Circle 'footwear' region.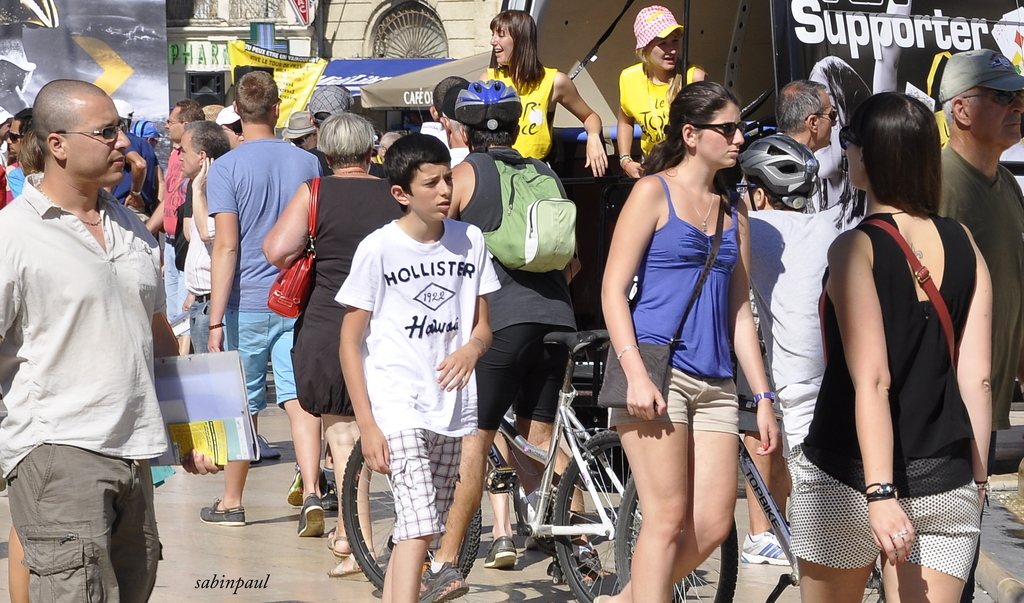
Region: 326/522/356/559.
